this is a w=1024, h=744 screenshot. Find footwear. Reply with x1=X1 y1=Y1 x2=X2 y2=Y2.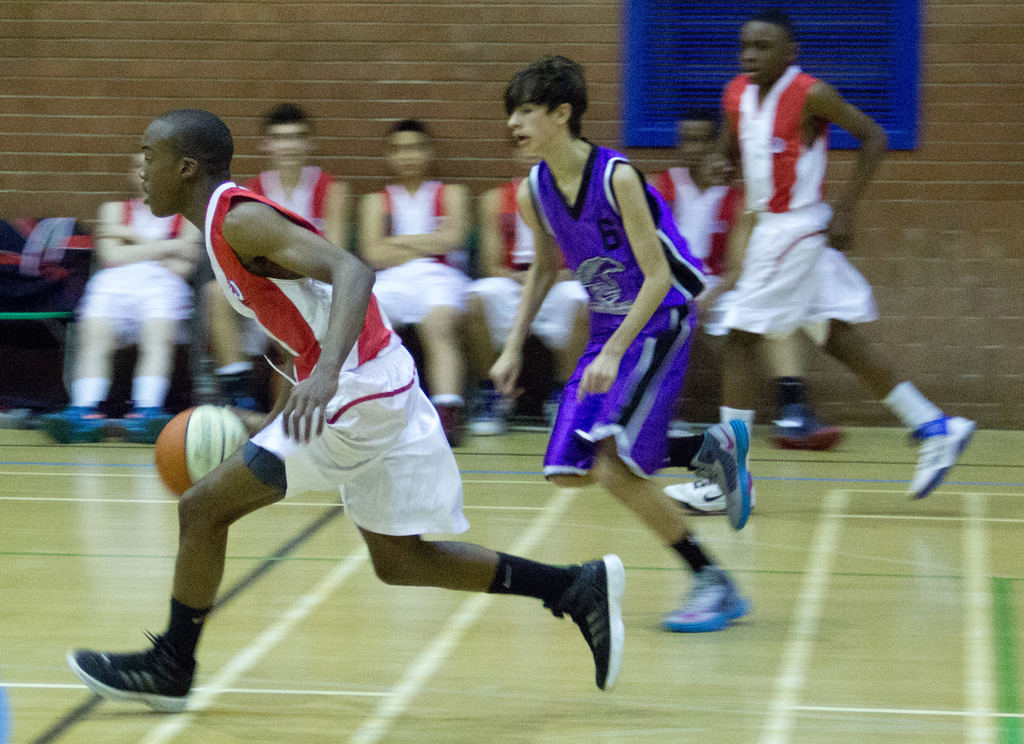
x1=42 y1=410 x2=118 y2=448.
